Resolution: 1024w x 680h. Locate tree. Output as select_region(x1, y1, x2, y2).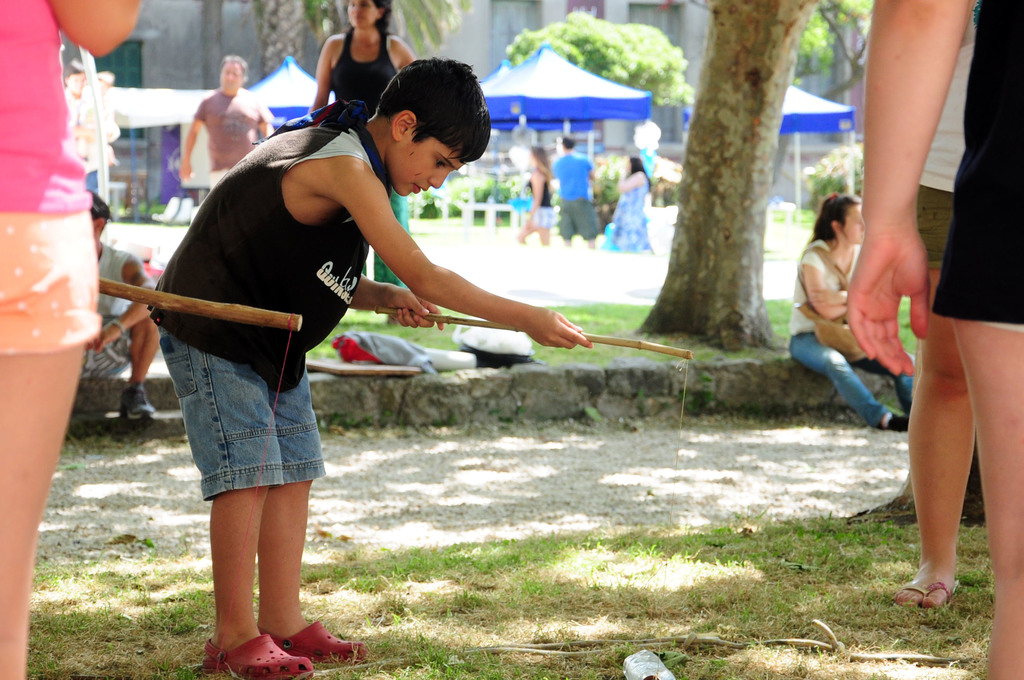
select_region(499, 8, 691, 94).
